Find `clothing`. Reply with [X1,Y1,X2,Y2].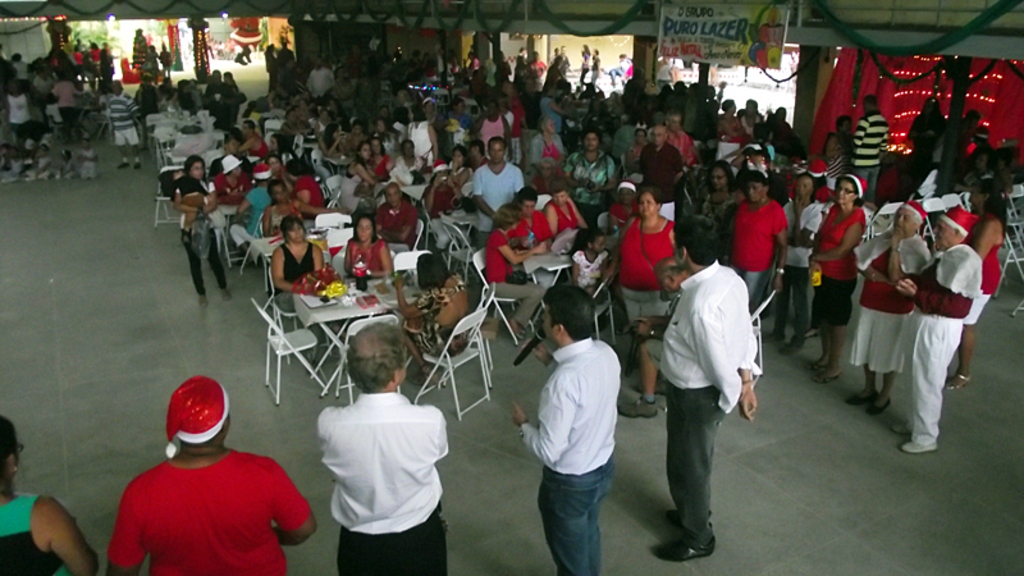
[927,129,974,192].
